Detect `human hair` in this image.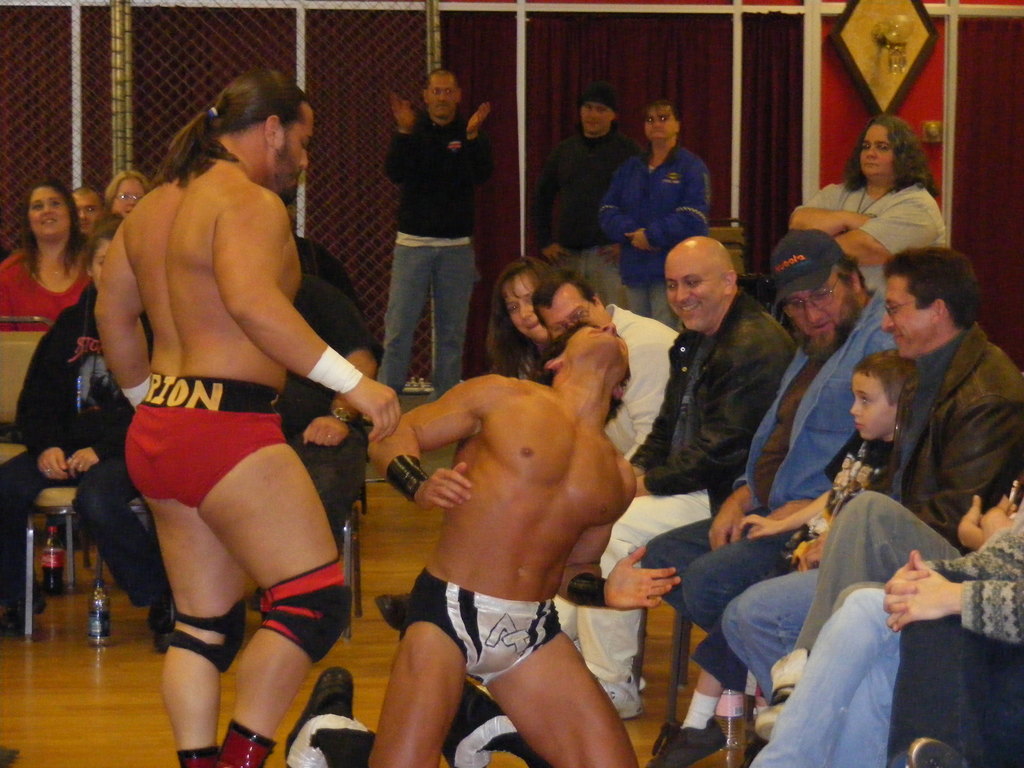
Detection: x1=22 y1=177 x2=86 y2=284.
